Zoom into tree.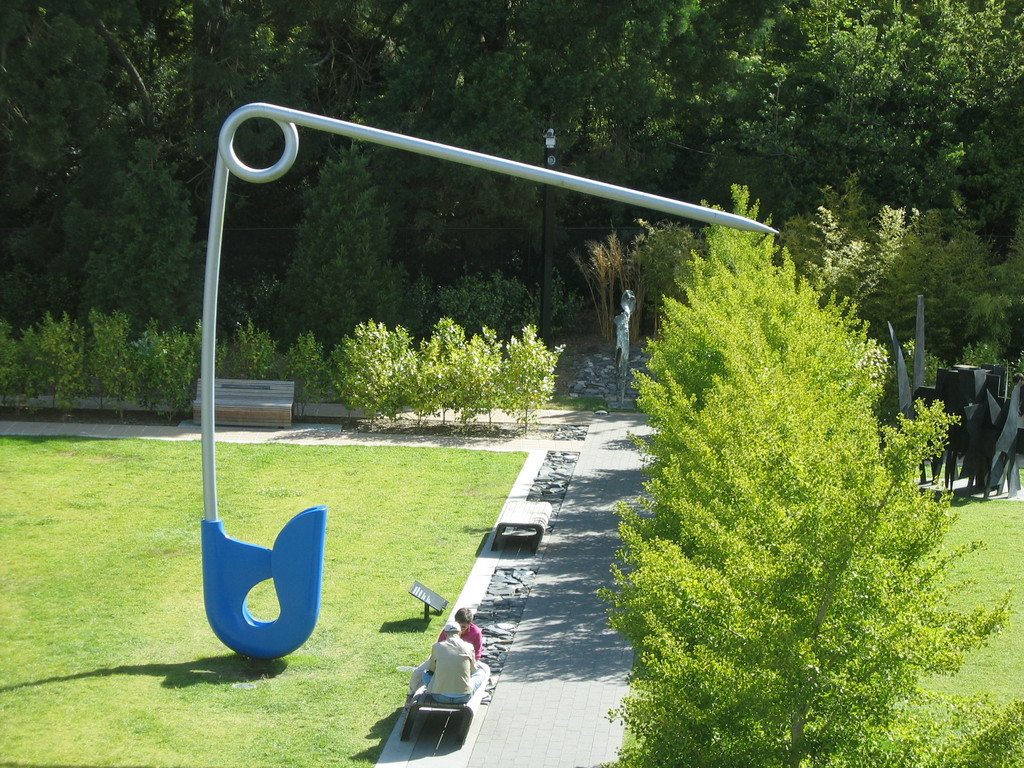
Zoom target: select_region(429, 0, 664, 262).
